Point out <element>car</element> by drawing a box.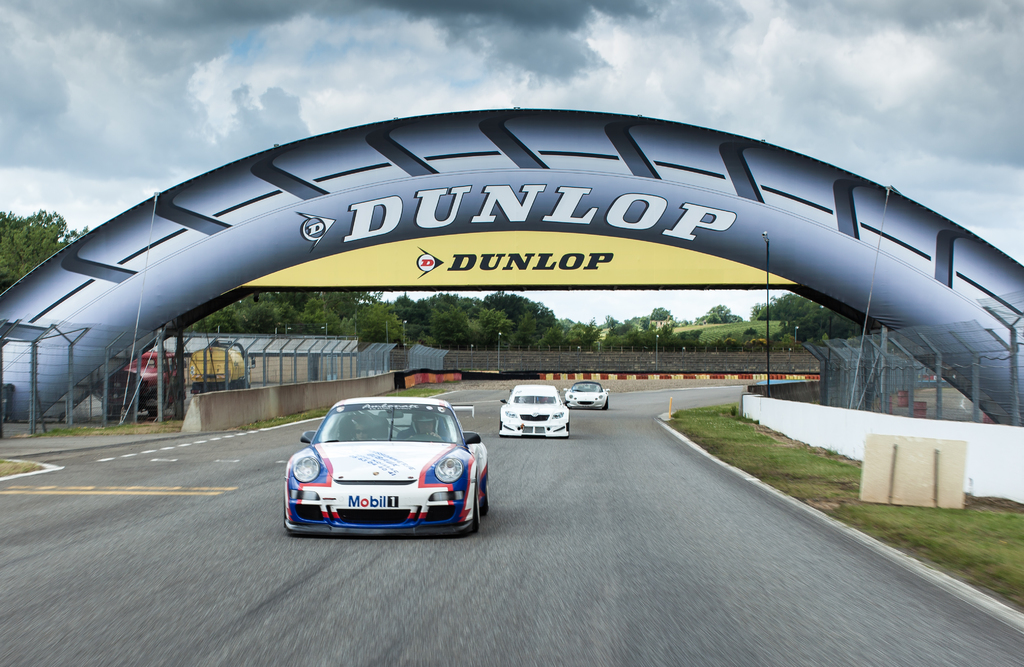
282:386:492:539.
